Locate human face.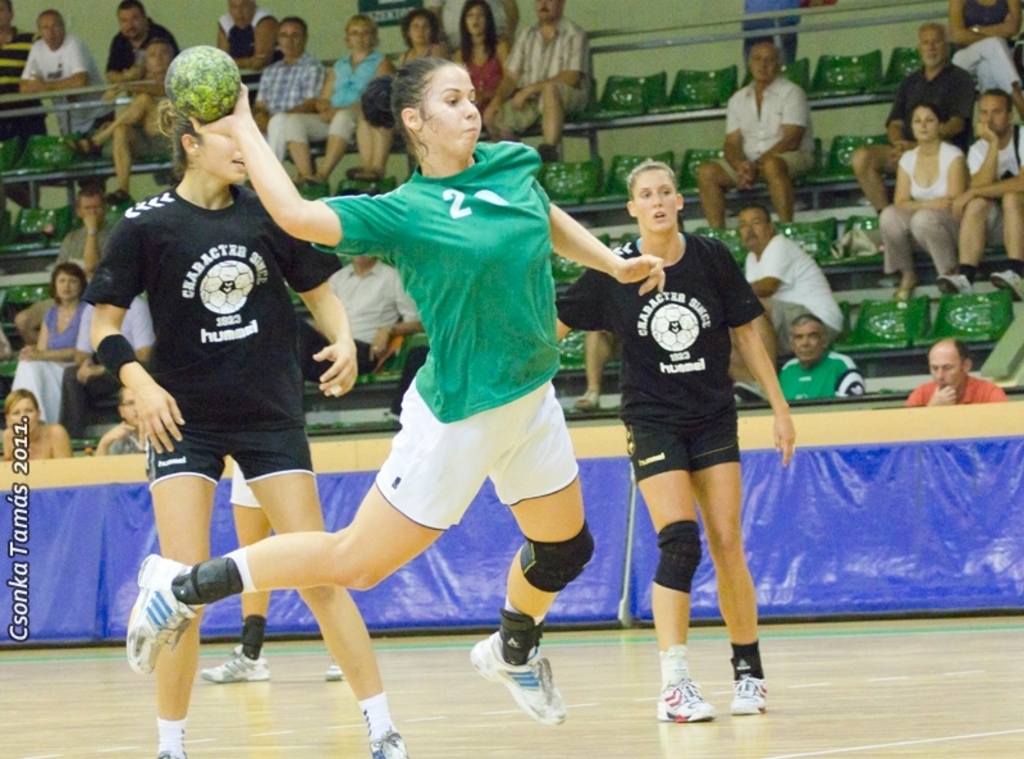
Bounding box: x1=755, y1=50, x2=781, y2=82.
